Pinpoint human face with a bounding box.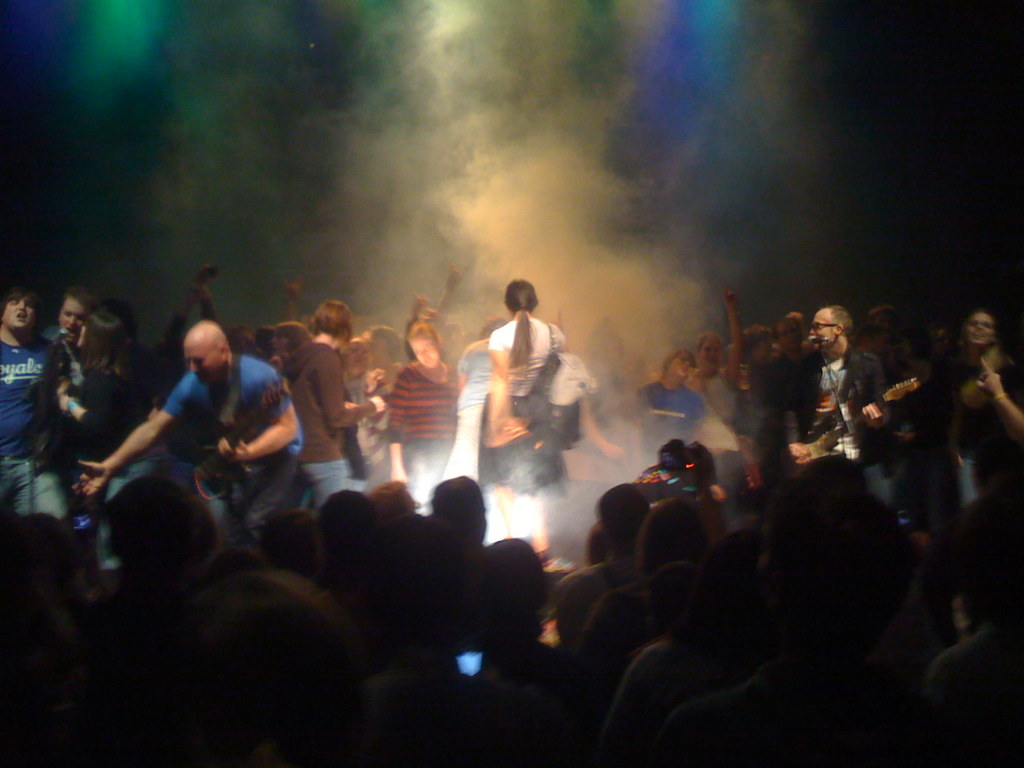
[left=812, top=310, right=834, bottom=347].
